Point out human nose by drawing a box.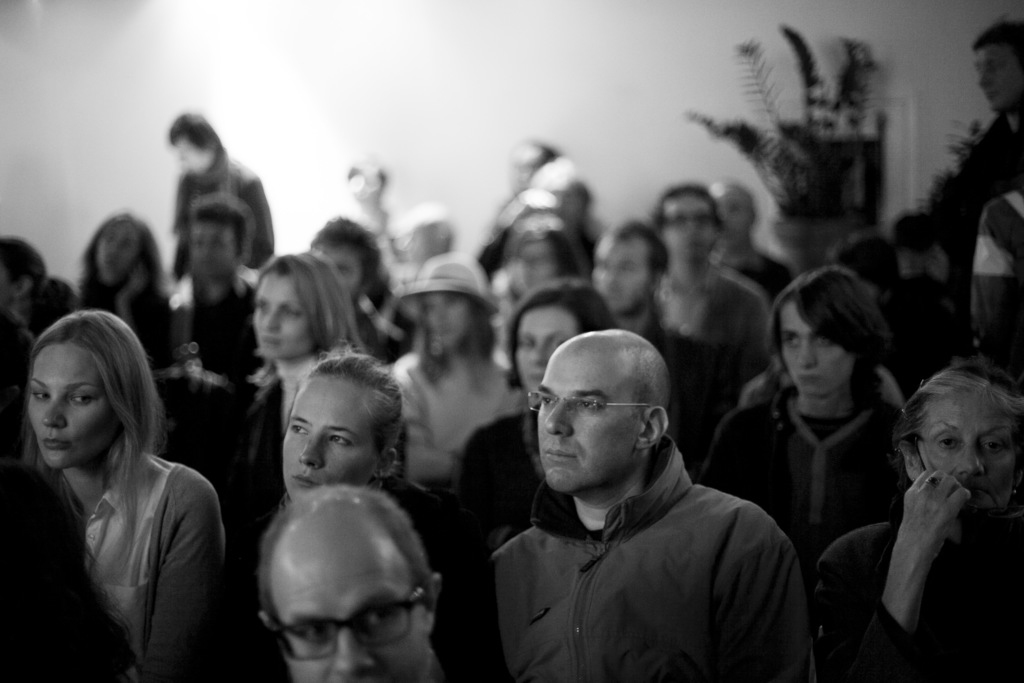
{"left": 259, "top": 309, "right": 279, "bottom": 329}.
